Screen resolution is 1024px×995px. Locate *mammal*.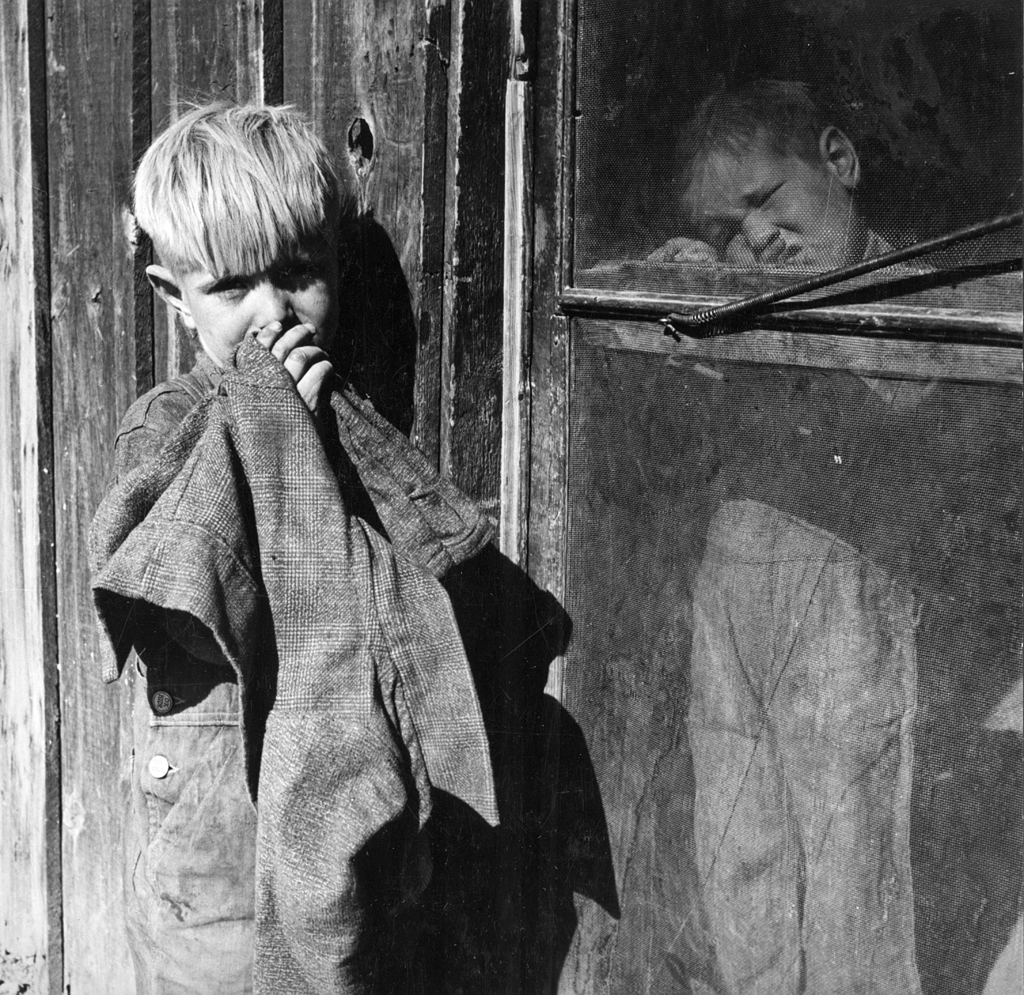
[99, 128, 538, 994].
